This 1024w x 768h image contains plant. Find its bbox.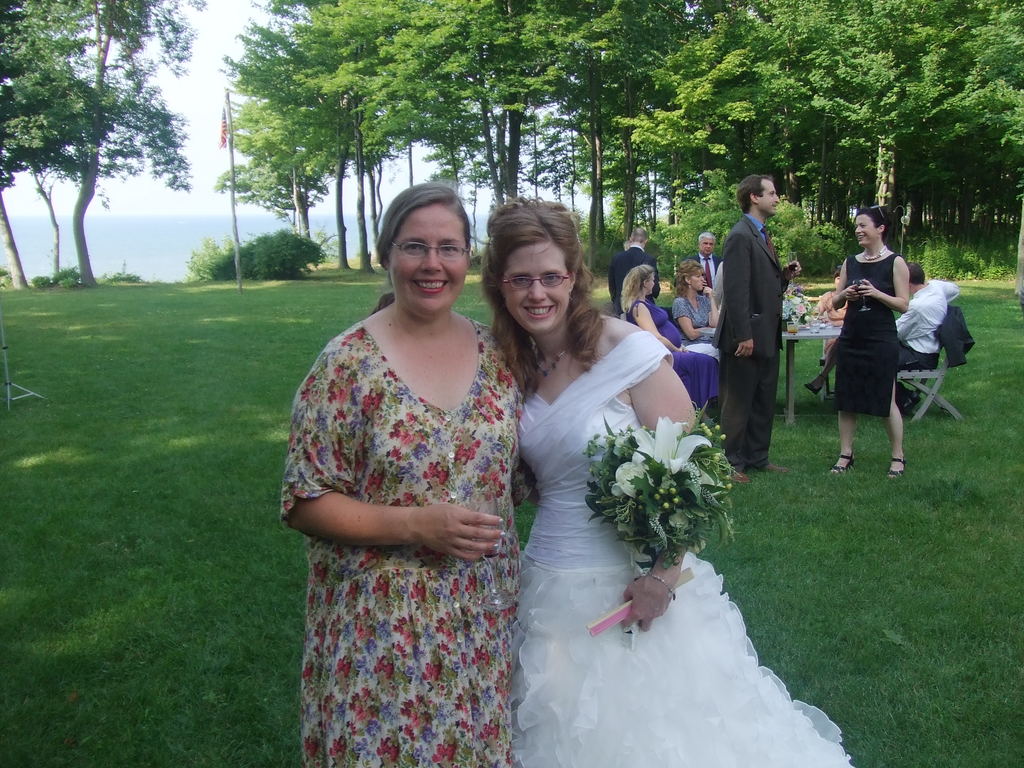
{"left": 188, "top": 224, "right": 346, "bottom": 281}.
